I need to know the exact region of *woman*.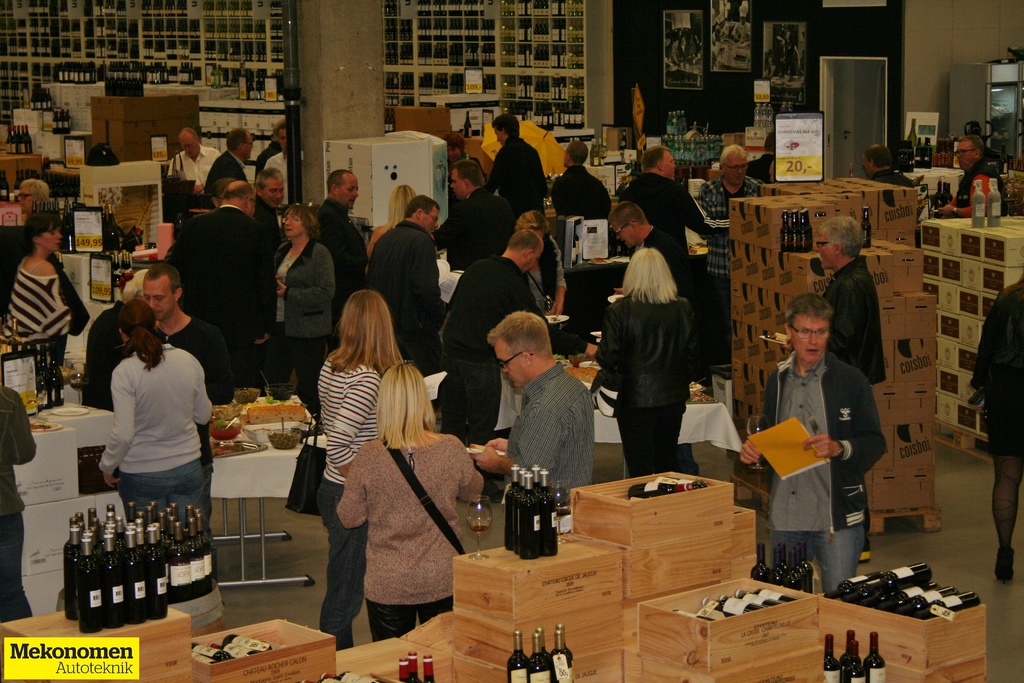
Region: bbox=(317, 292, 400, 668).
